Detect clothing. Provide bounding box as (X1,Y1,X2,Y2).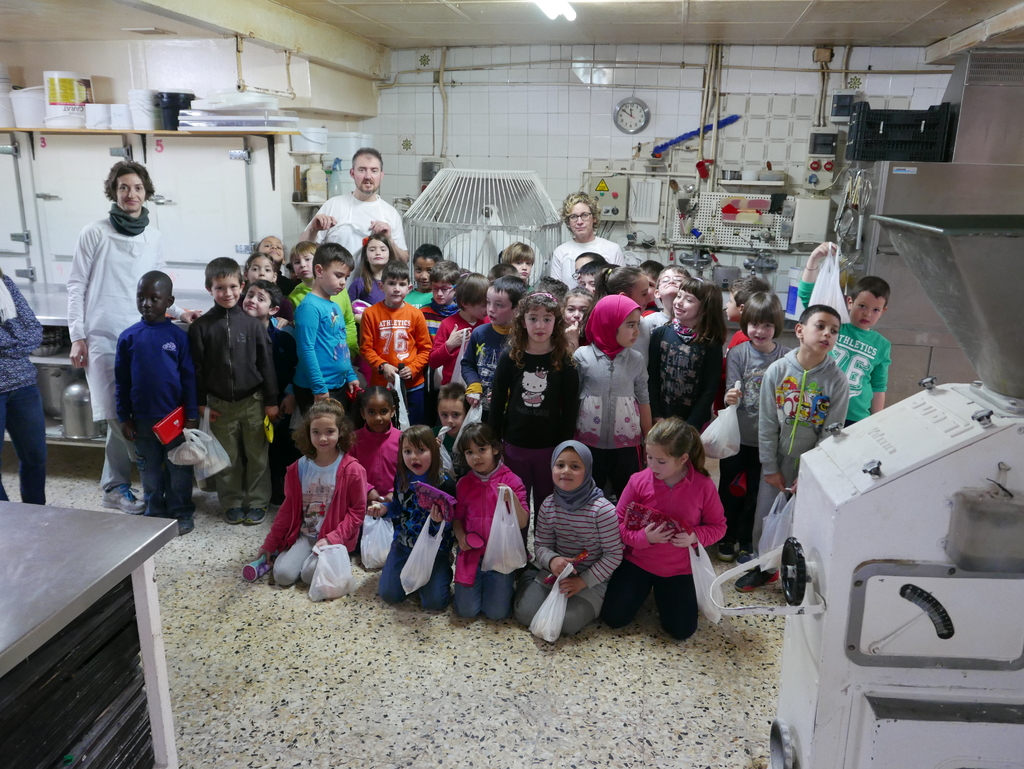
(515,435,624,635).
